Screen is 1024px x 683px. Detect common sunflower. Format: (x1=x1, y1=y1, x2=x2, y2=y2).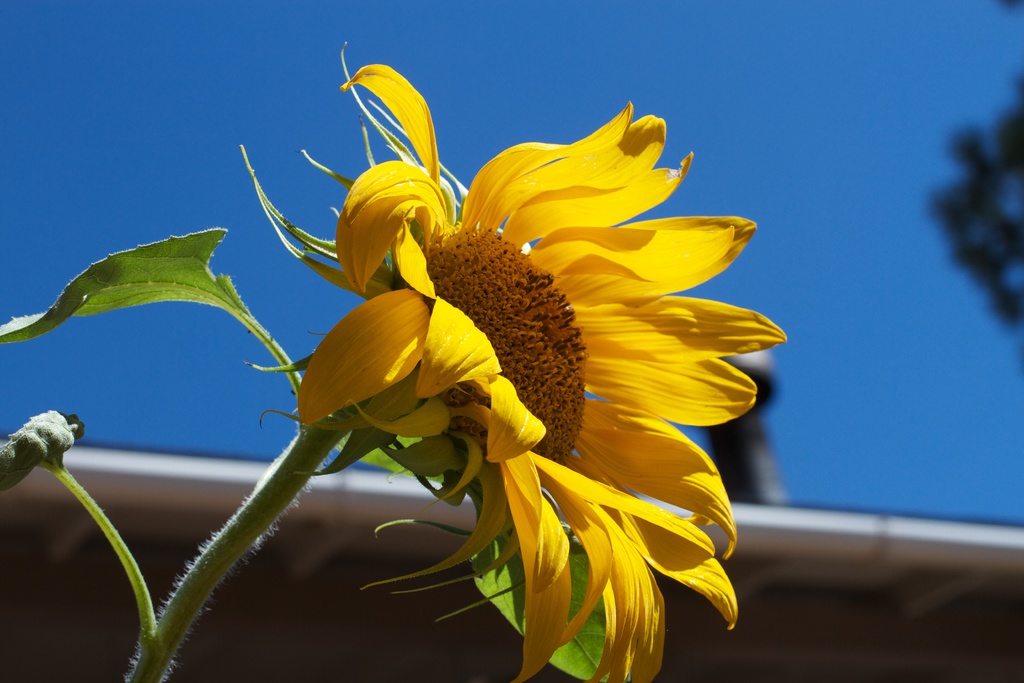
(x1=296, y1=62, x2=790, y2=682).
